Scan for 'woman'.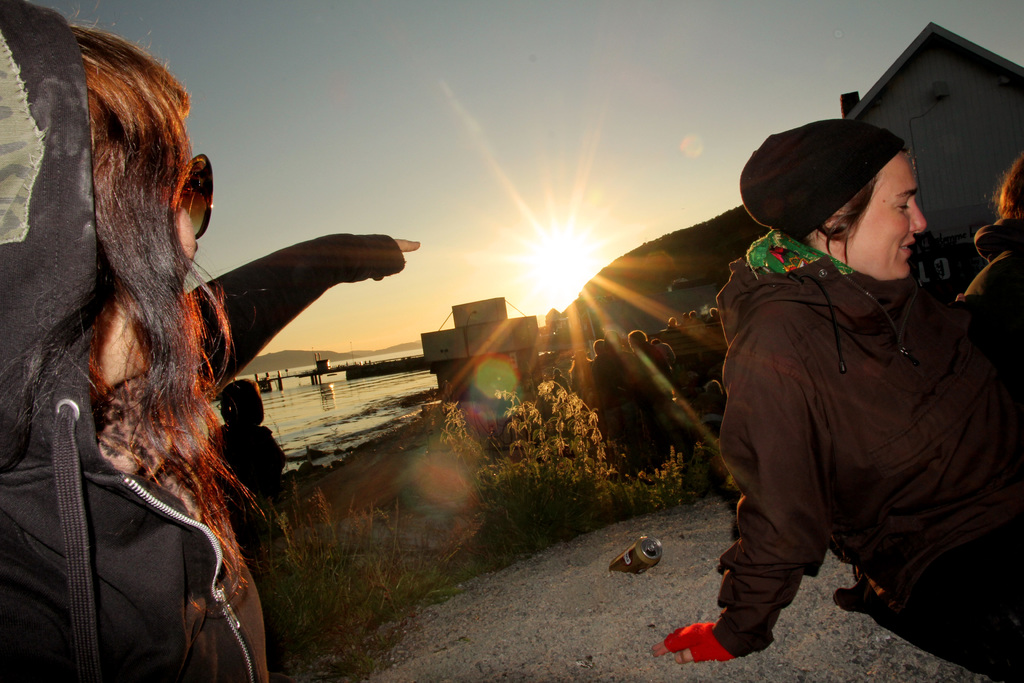
Scan result: {"left": 0, "top": 0, "right": 421, "bottom": 682}.
